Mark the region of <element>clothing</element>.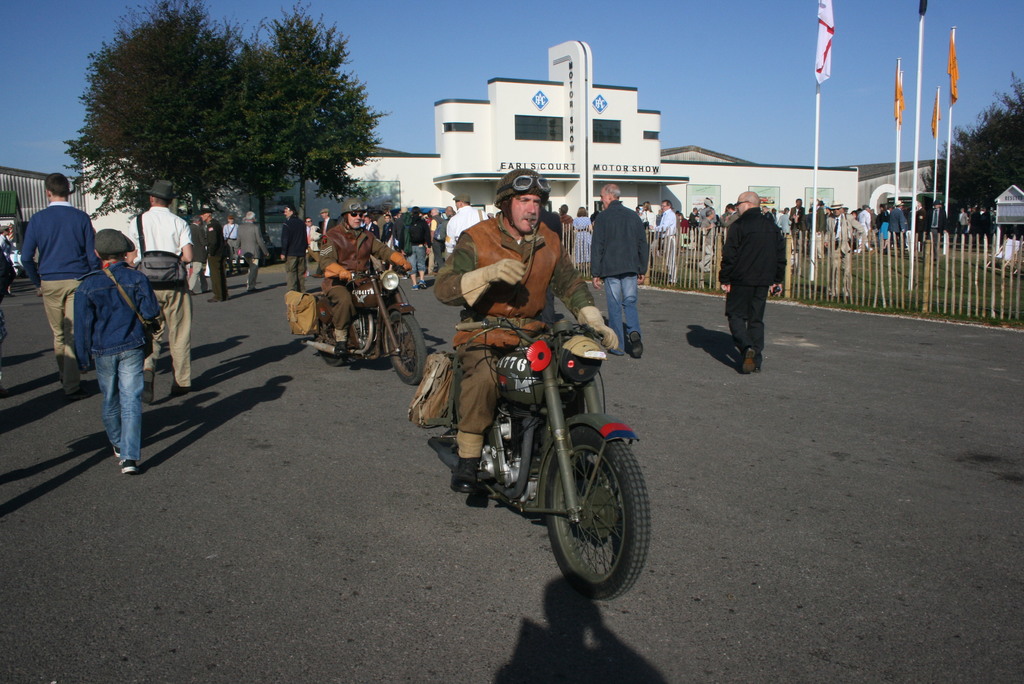
Region: select_region(301, 222, 318, 275).
